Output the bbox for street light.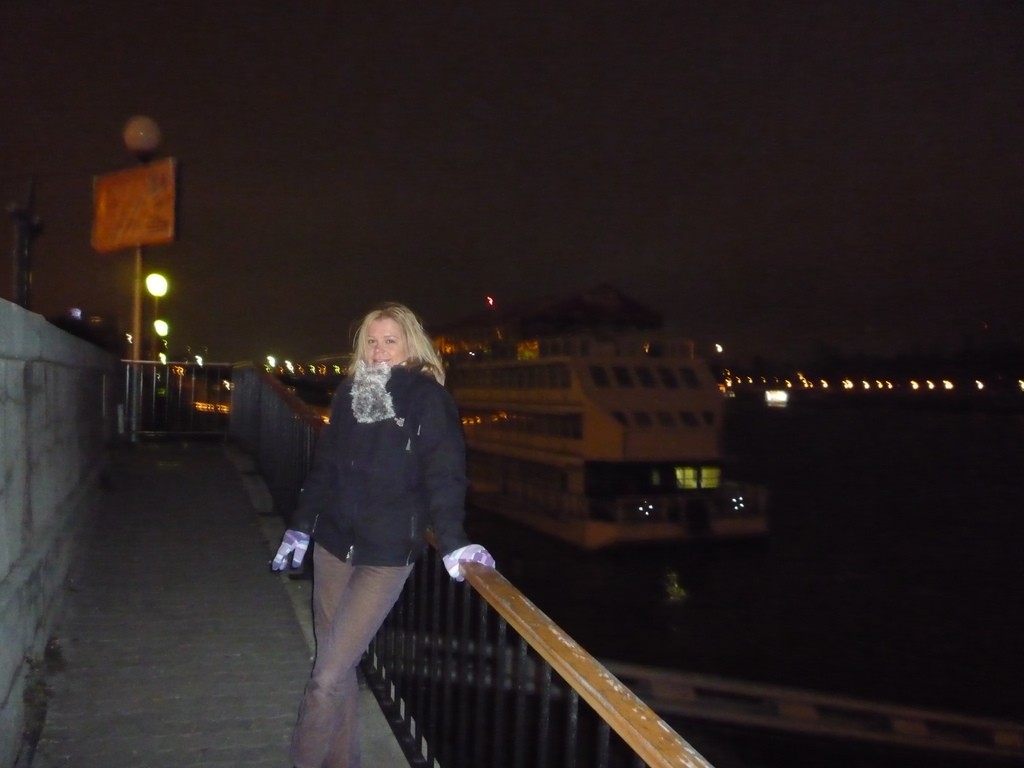
select_region(145, 272, 169, 365).
